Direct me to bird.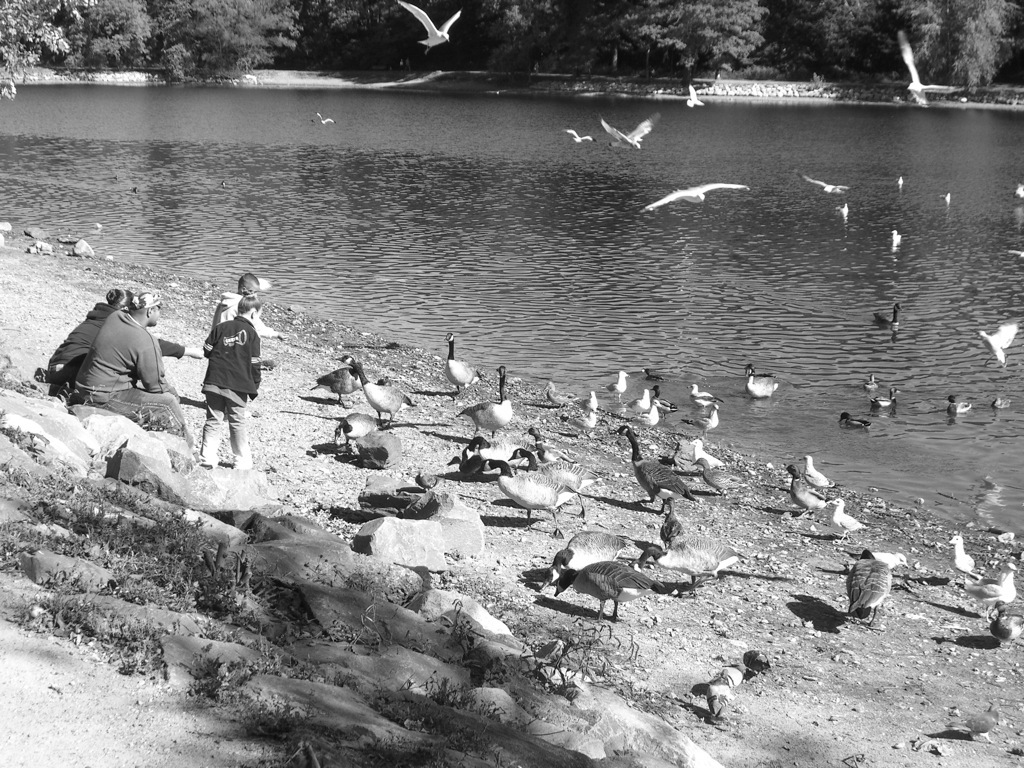
Direction: region(604, 110, 663, 148).
